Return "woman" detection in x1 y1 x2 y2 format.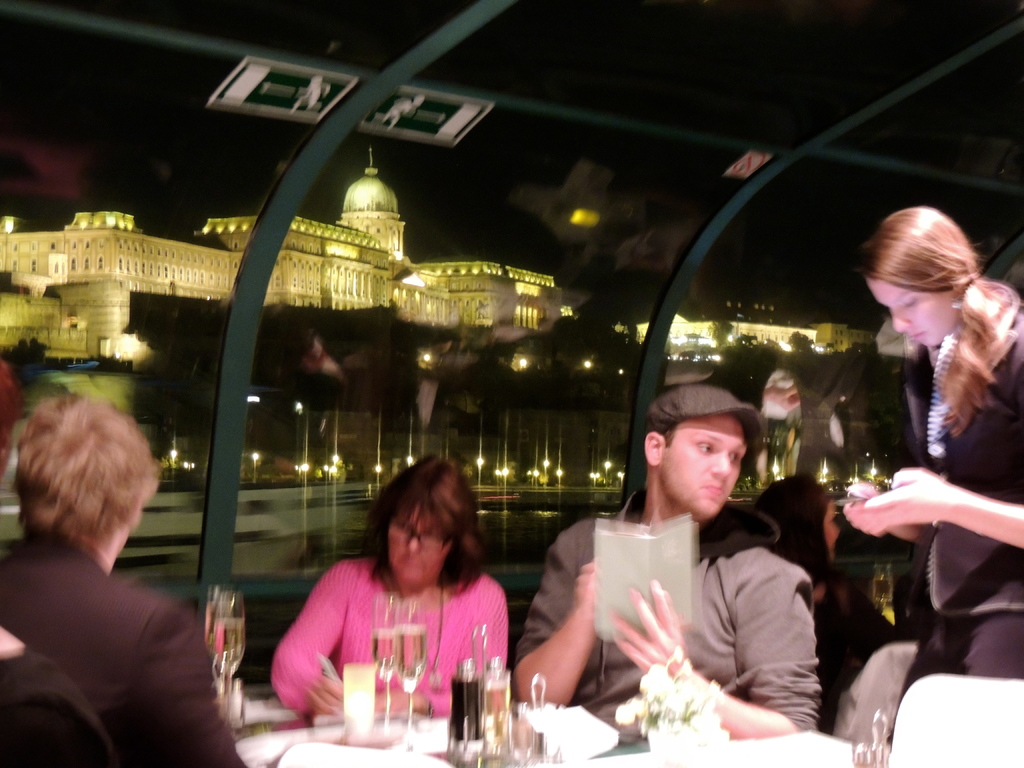
752 471 912 734.
